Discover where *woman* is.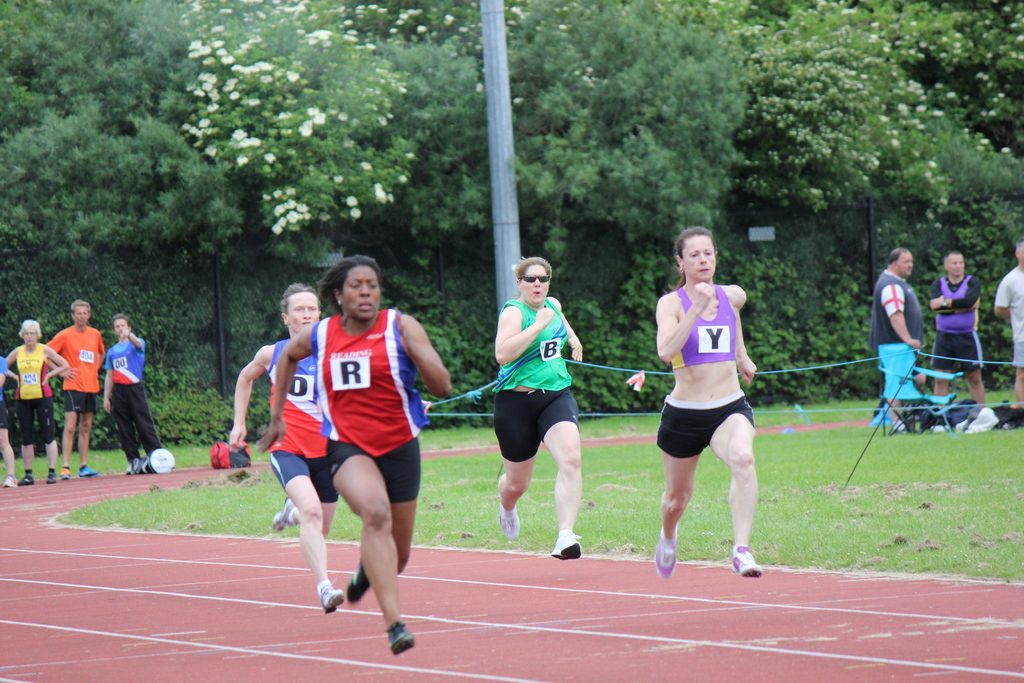
Discovered at 259:254:451:654.
